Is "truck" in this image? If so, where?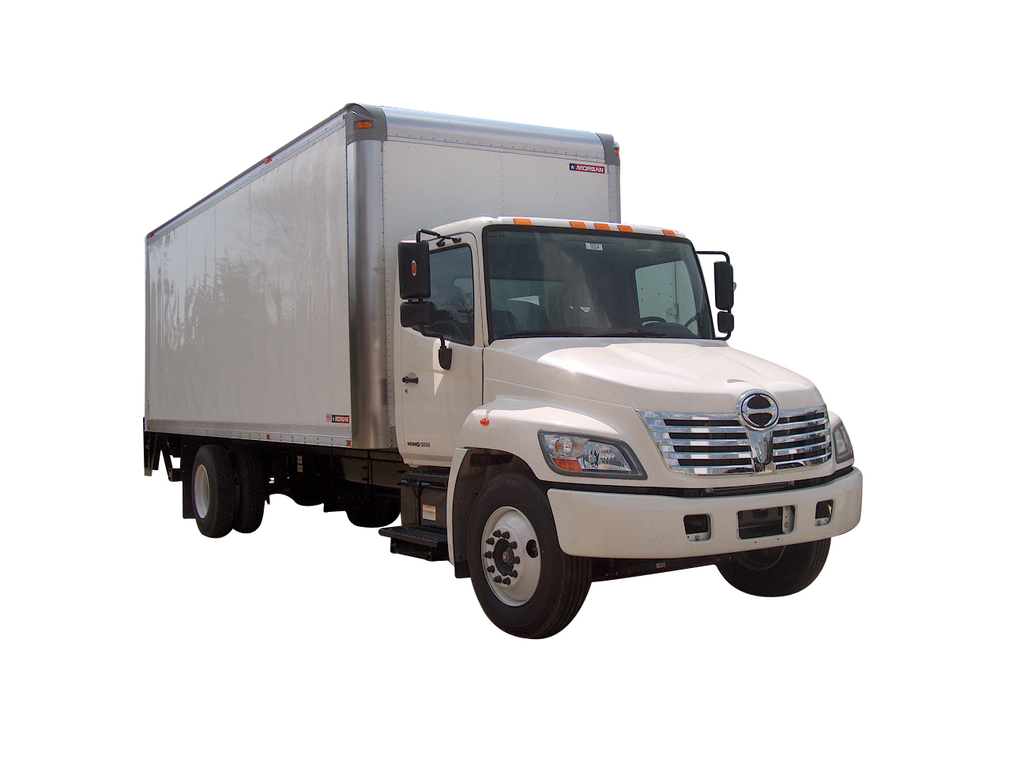
Yes, at [left=140, top=103, right=866, bottom=639].
